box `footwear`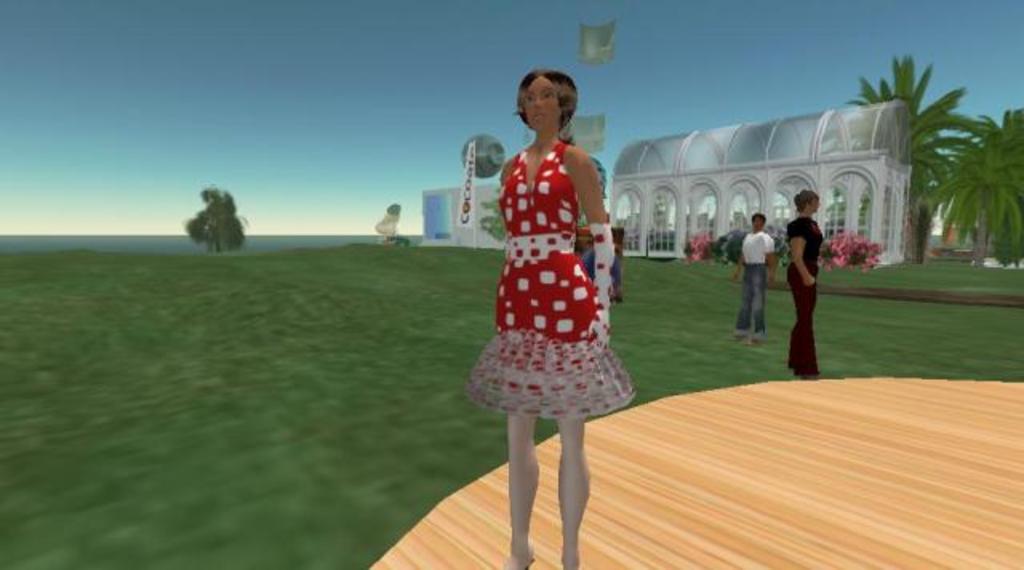
bbox(750, 336, 766, 344)
